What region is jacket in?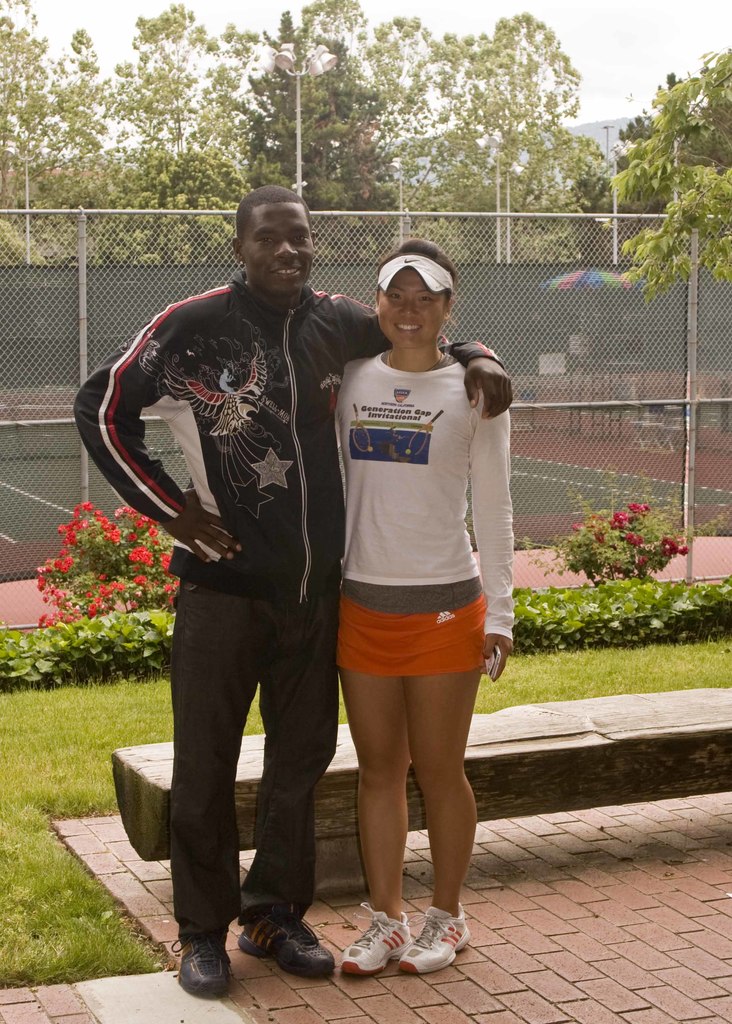
<box>70,273,505,596</box>.
